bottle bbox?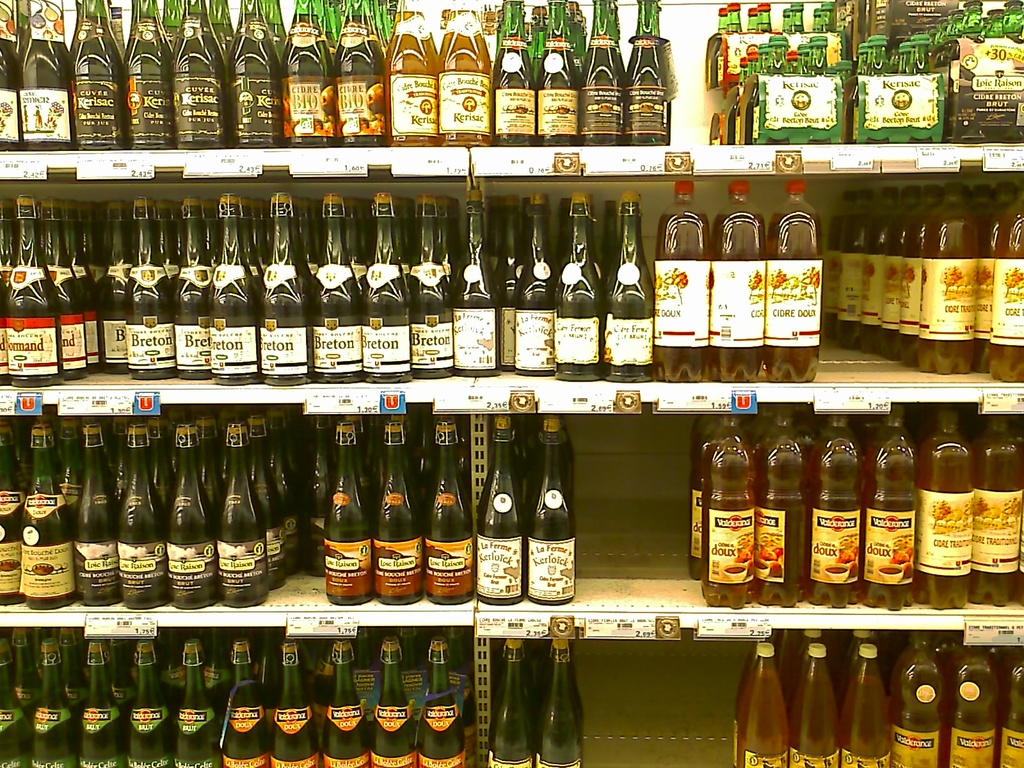
x1=126 y1=193 x2=177 y2=383
